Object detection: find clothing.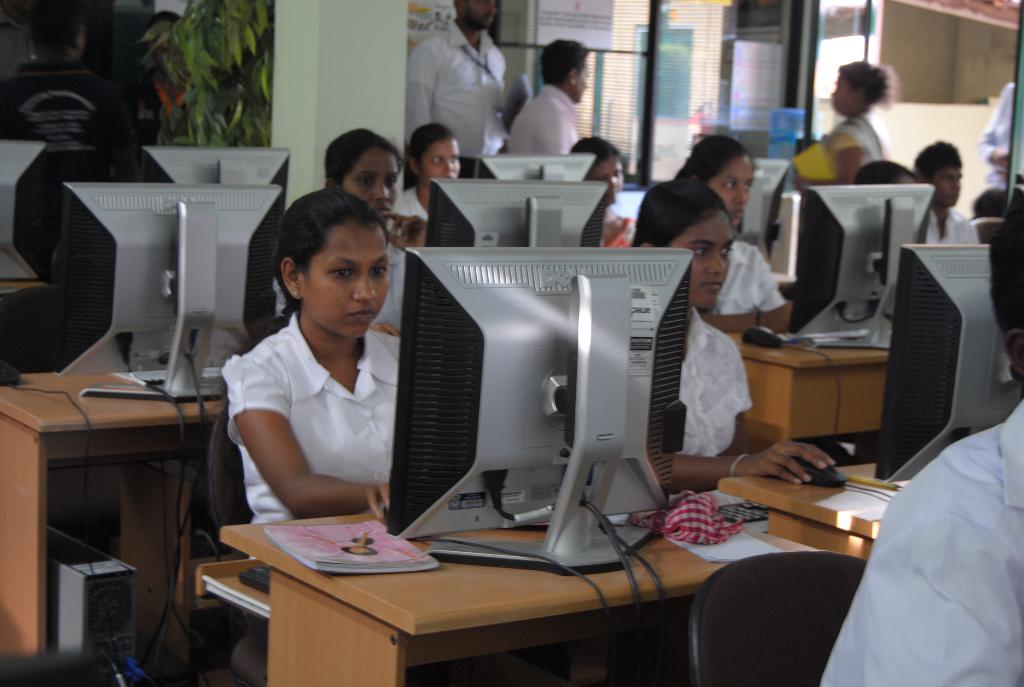
box(819, 399, 1023, 686).
